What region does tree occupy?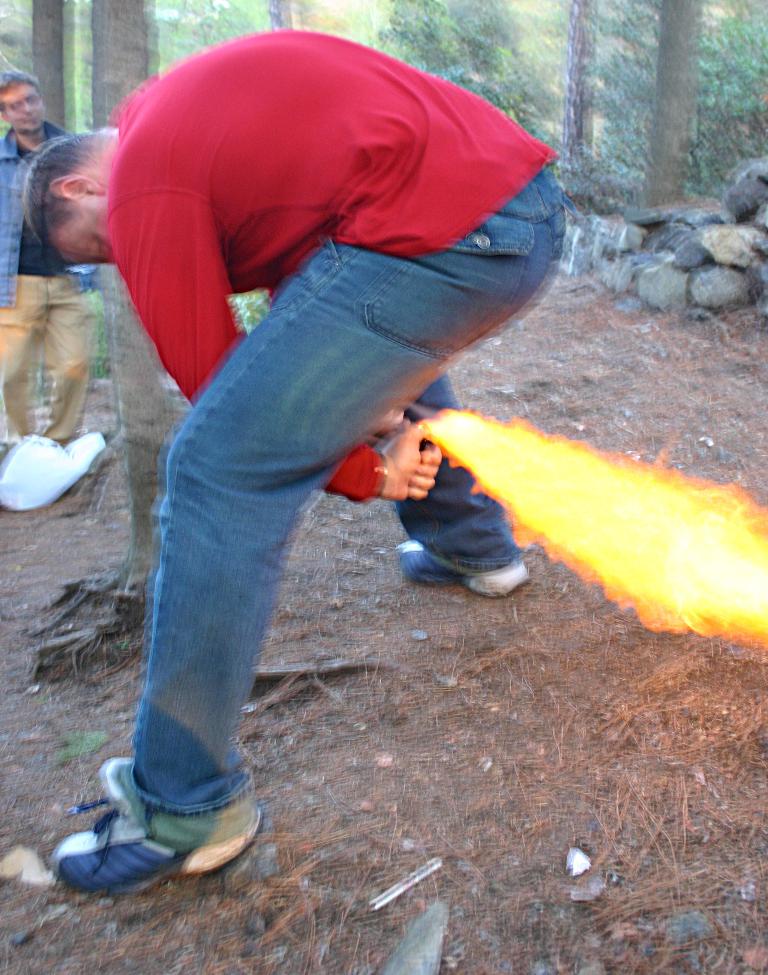
(546, 0, 596, 156).
